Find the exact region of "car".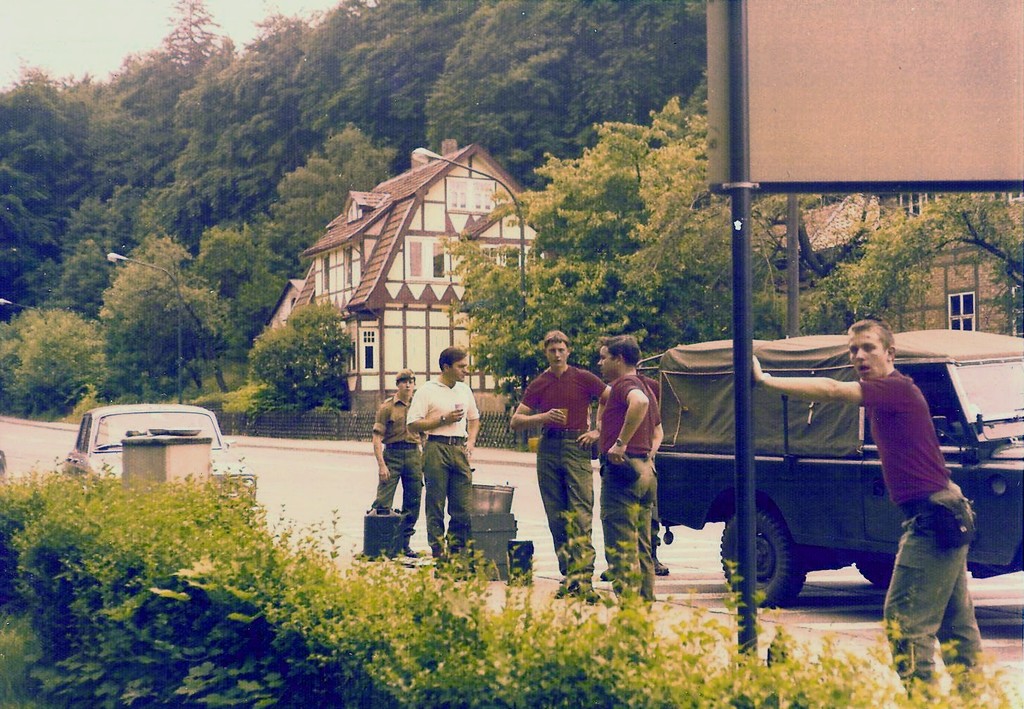
Exact region: BBox(59, 402, 260, 513).
